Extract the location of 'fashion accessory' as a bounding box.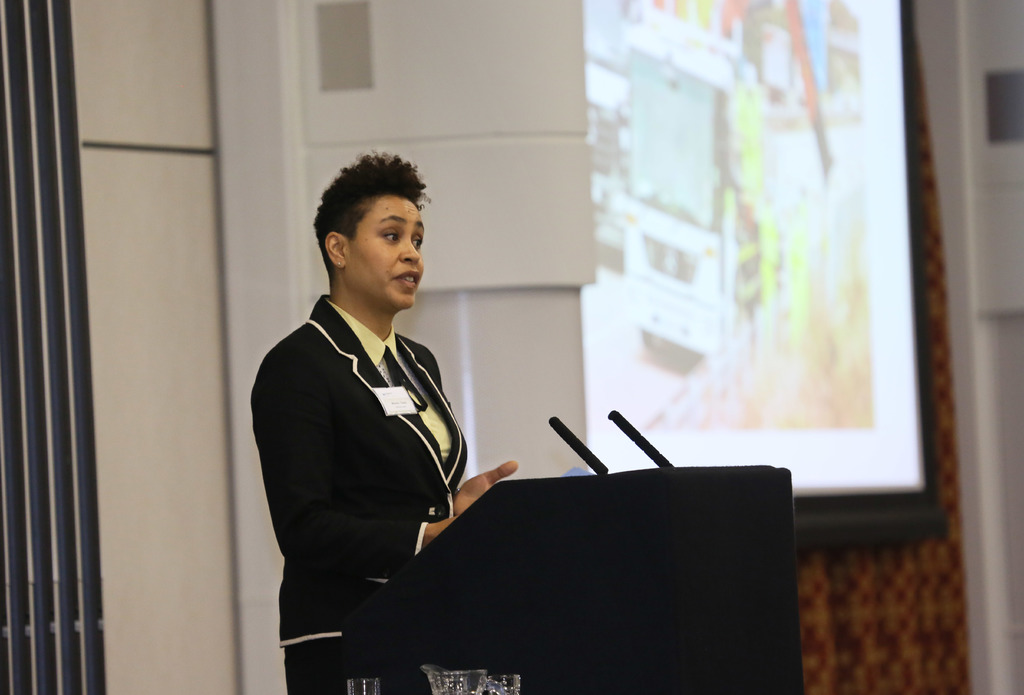
box(455, 485, 463, 499).
